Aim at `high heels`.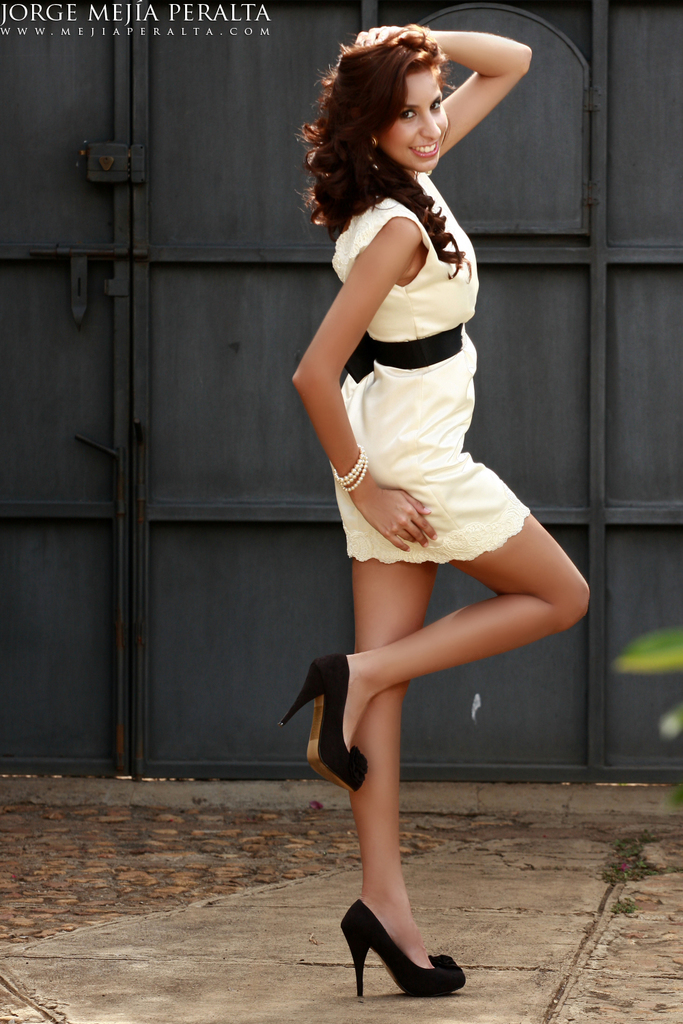
Aimed at 281:659:367:795.
